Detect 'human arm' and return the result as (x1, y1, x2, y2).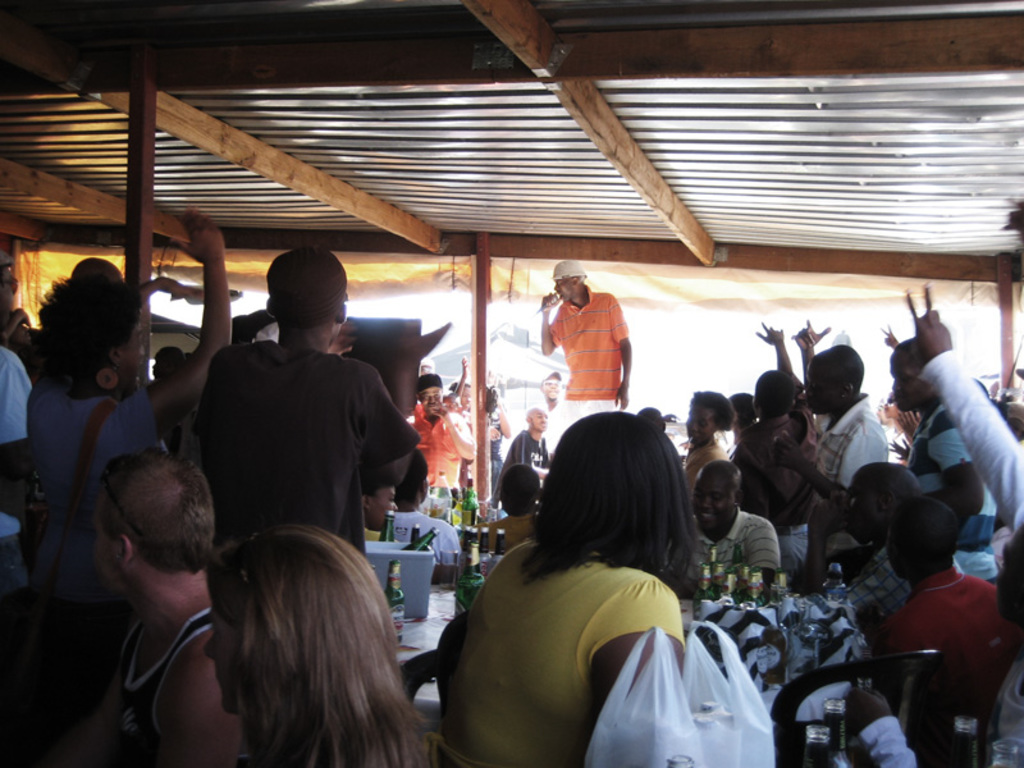
(754, 319, 792, 378).
